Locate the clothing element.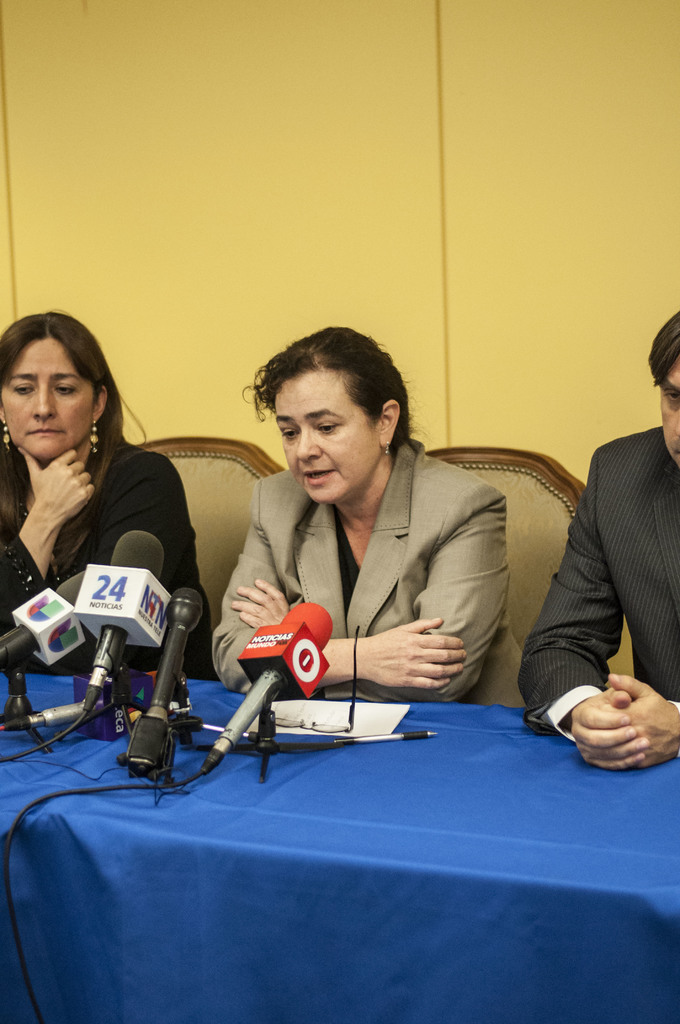
Element bbox: box(0, 429, 212, 685).
